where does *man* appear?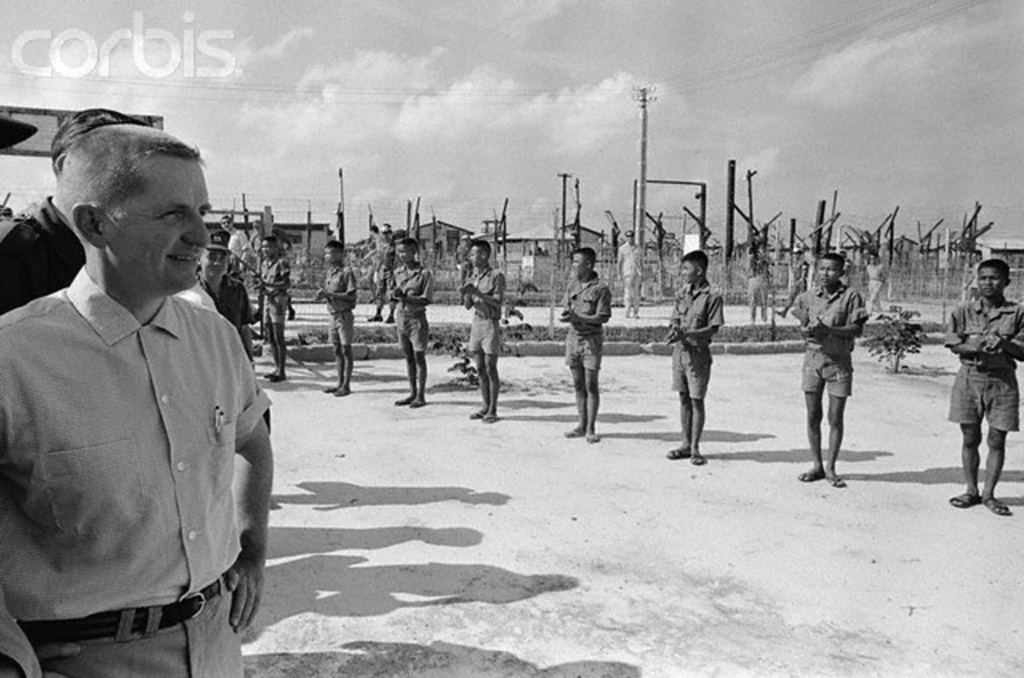
Appears at (745, 245, 774, 321).
